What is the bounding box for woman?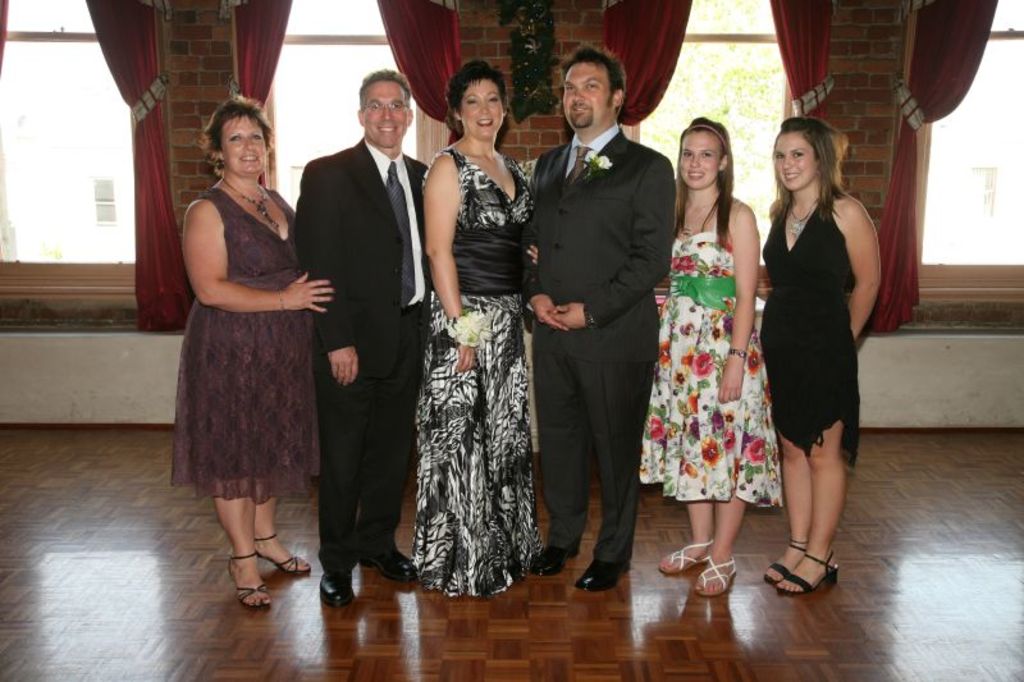
754/119/887/605.
